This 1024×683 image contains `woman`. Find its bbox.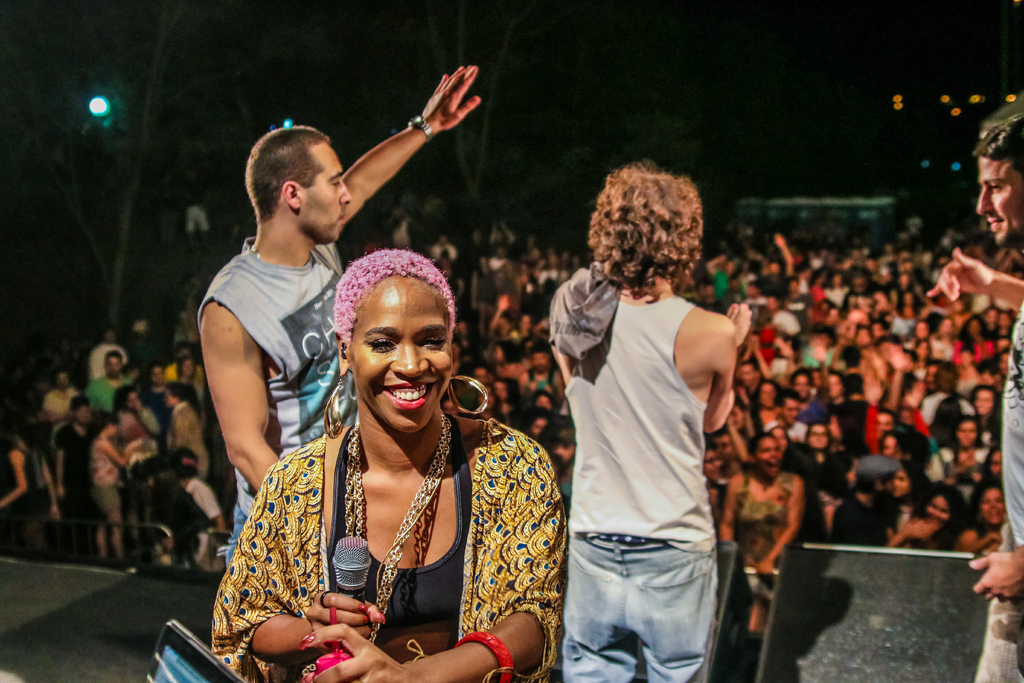
Rect(717, 429, 804, 631).
